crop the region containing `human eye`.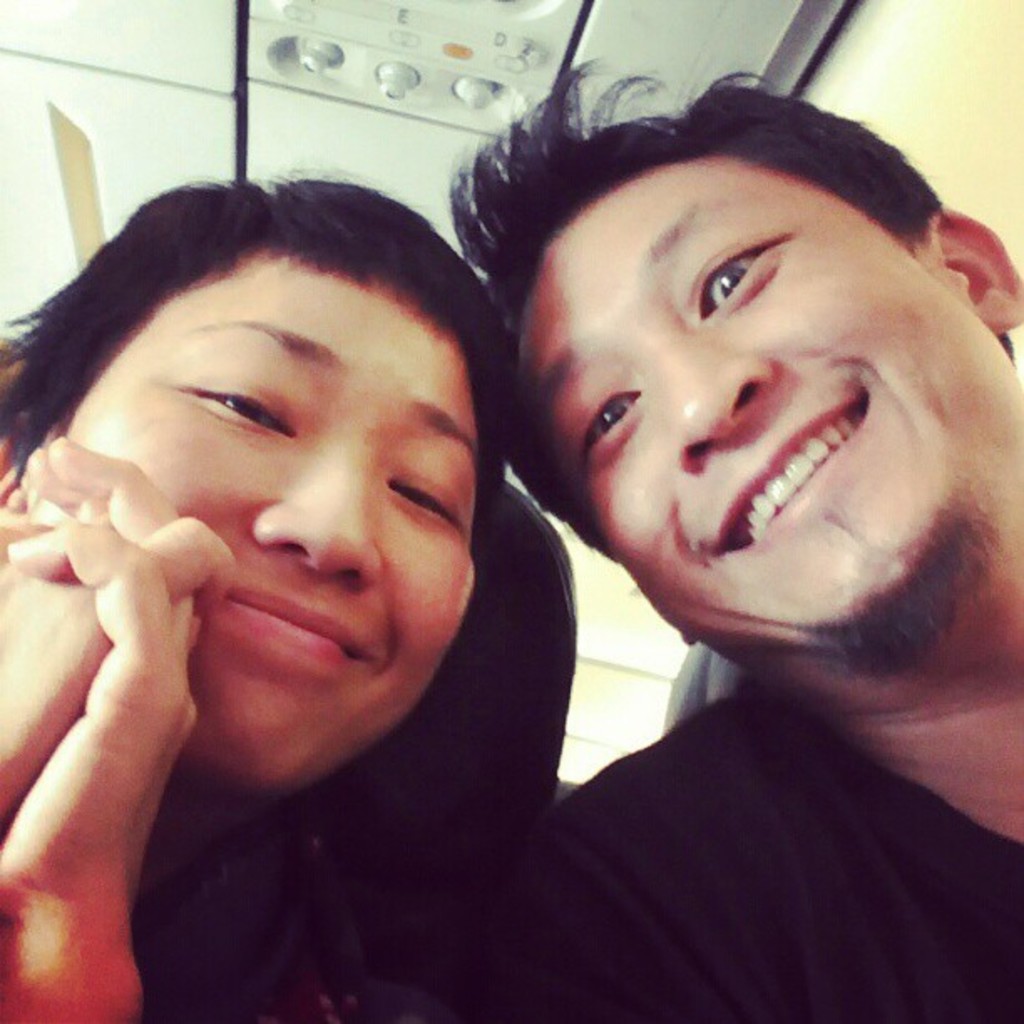
Crop region: select_region(579, 393, 643, 465).
